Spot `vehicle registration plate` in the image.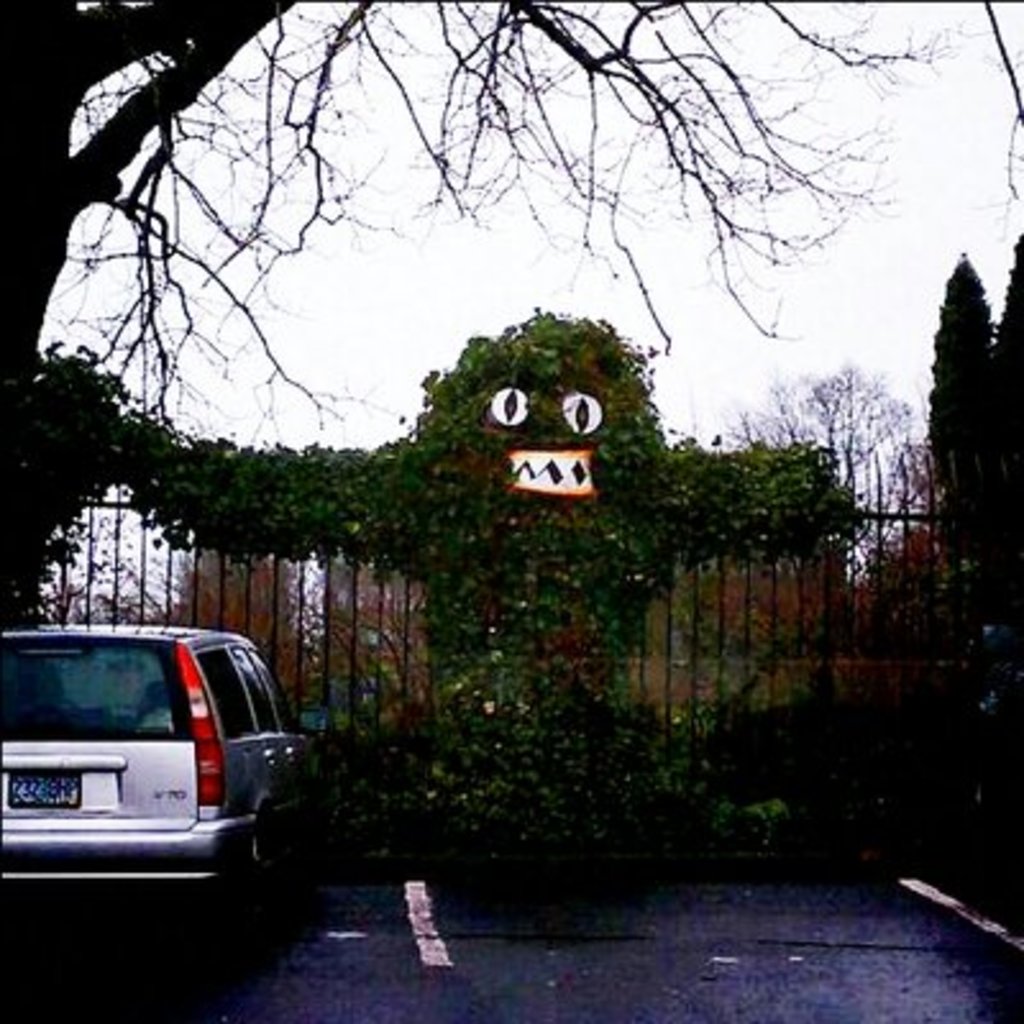
`vehicle registration plate` found at [left=5, top=768, right=82, bottom=809].
